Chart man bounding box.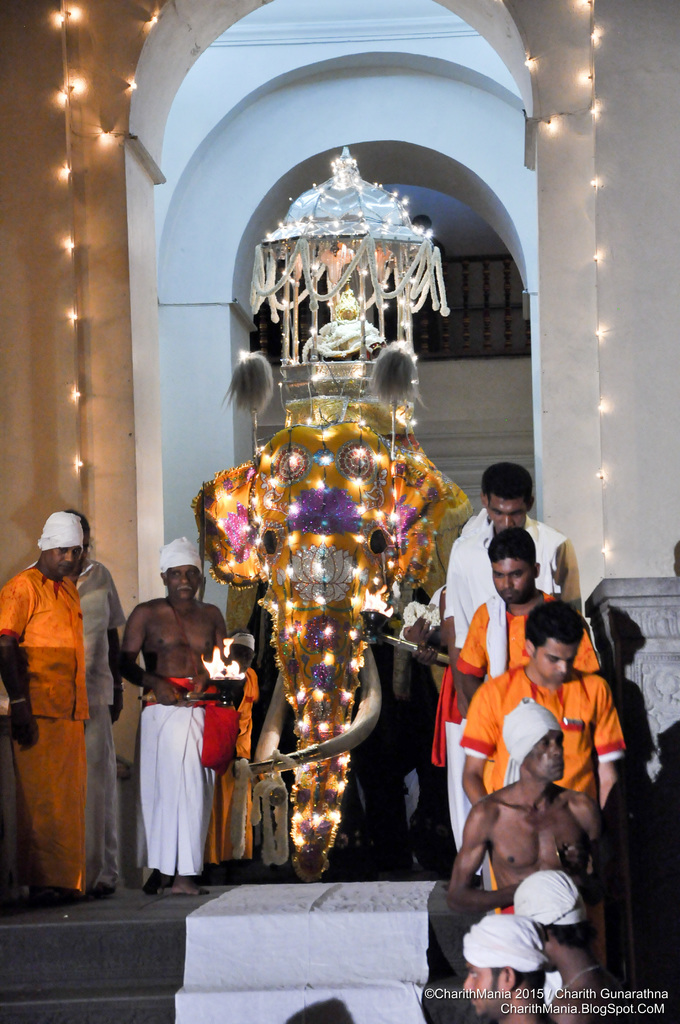
Charted: l=462, t=536, r=594, b=694.
